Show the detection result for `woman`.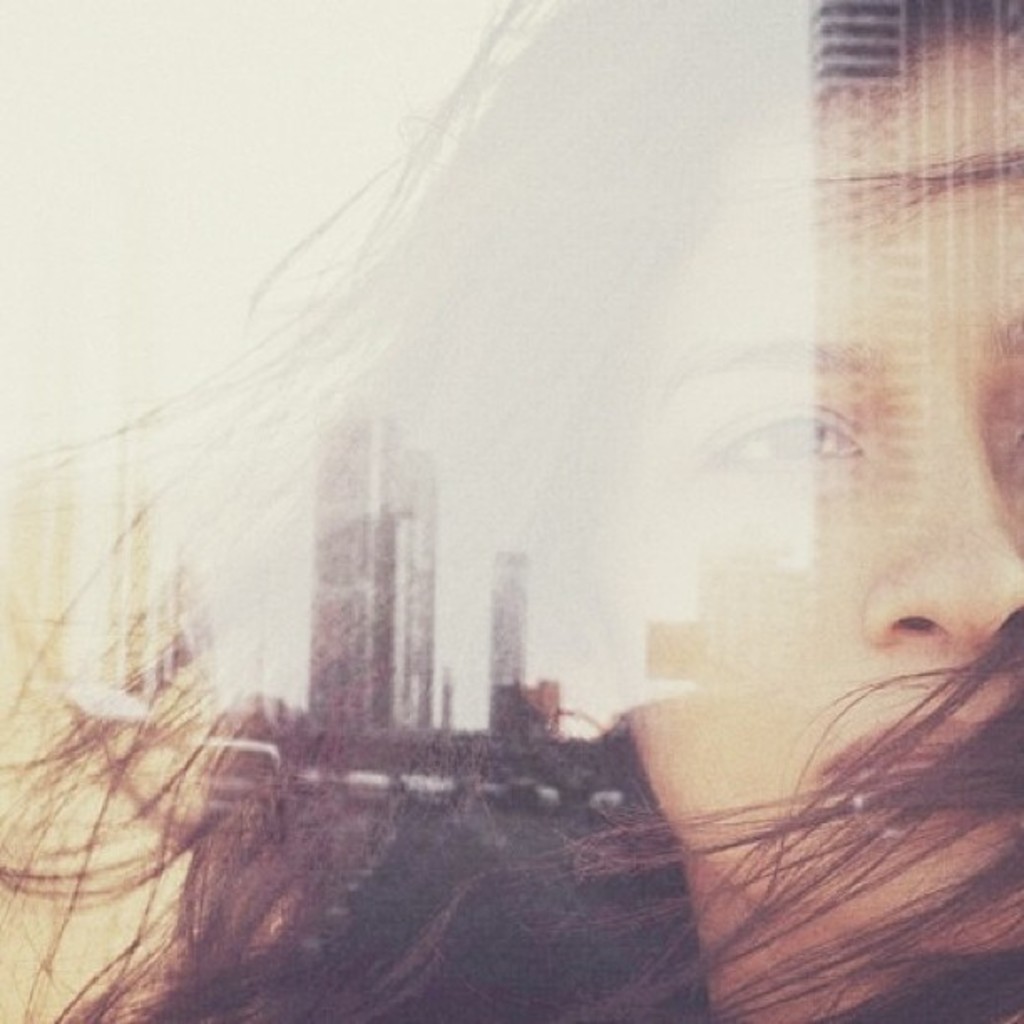
rect(0, 0, 1022, 1022).
